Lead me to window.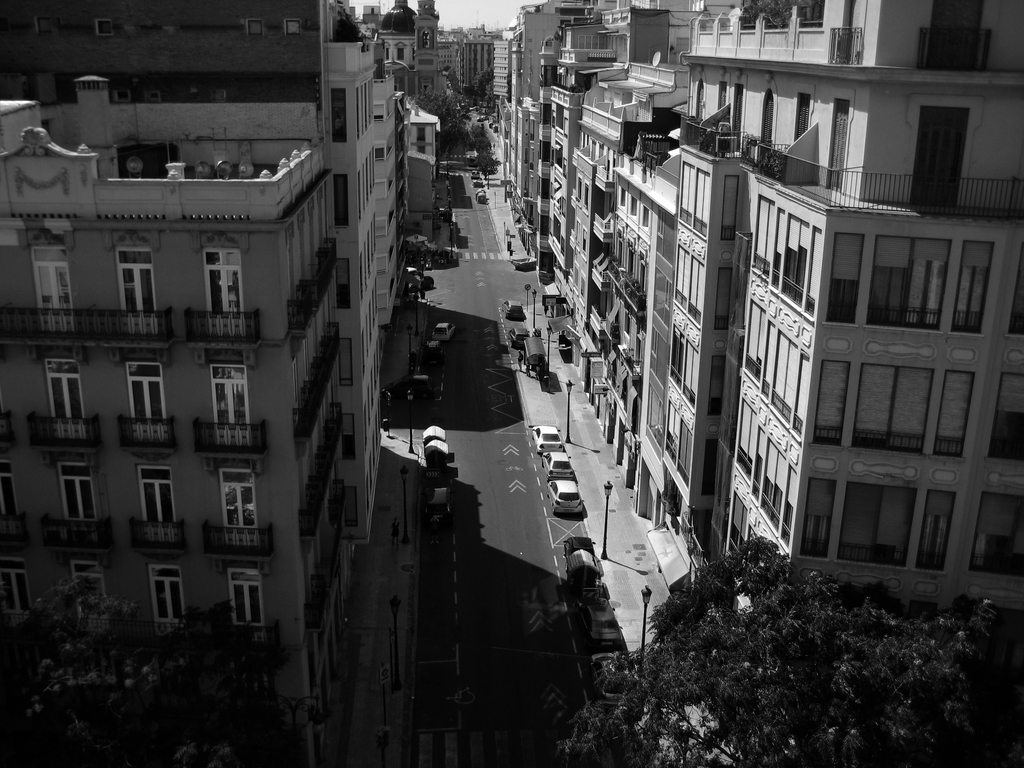
Lead to bbox=(847, 366, 929, 452).
